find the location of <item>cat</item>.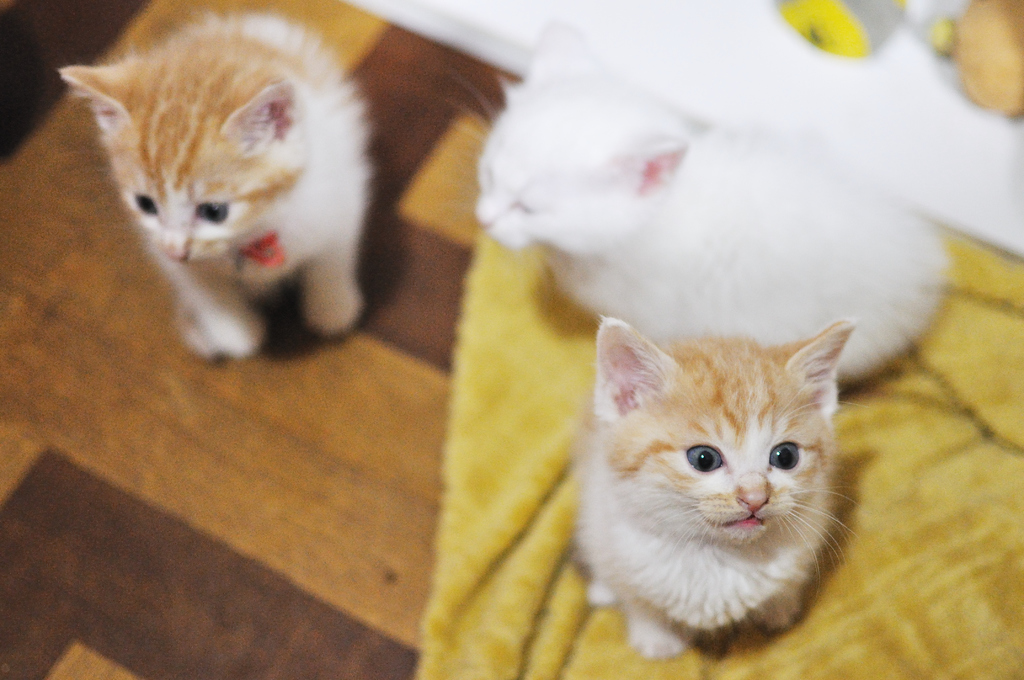
Location: BBox(58, 12, 374, 352).
